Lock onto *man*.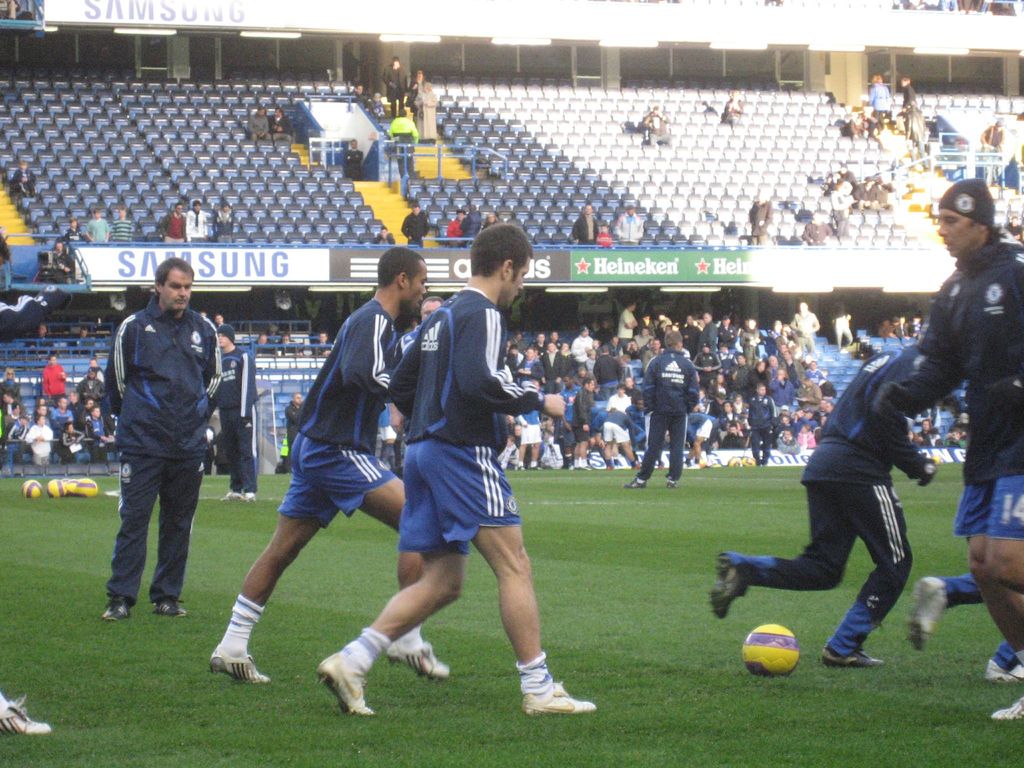
Locked: x1=184, y1=203, x2=212, y2=239.
